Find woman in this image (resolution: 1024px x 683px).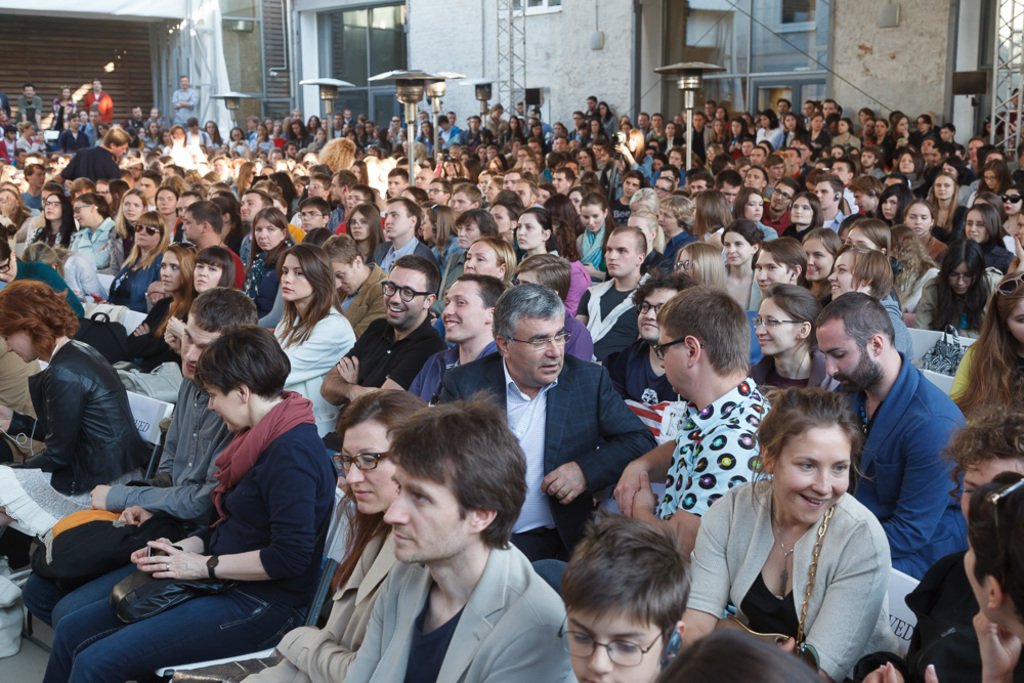
box(305, 114, 318, 135).
